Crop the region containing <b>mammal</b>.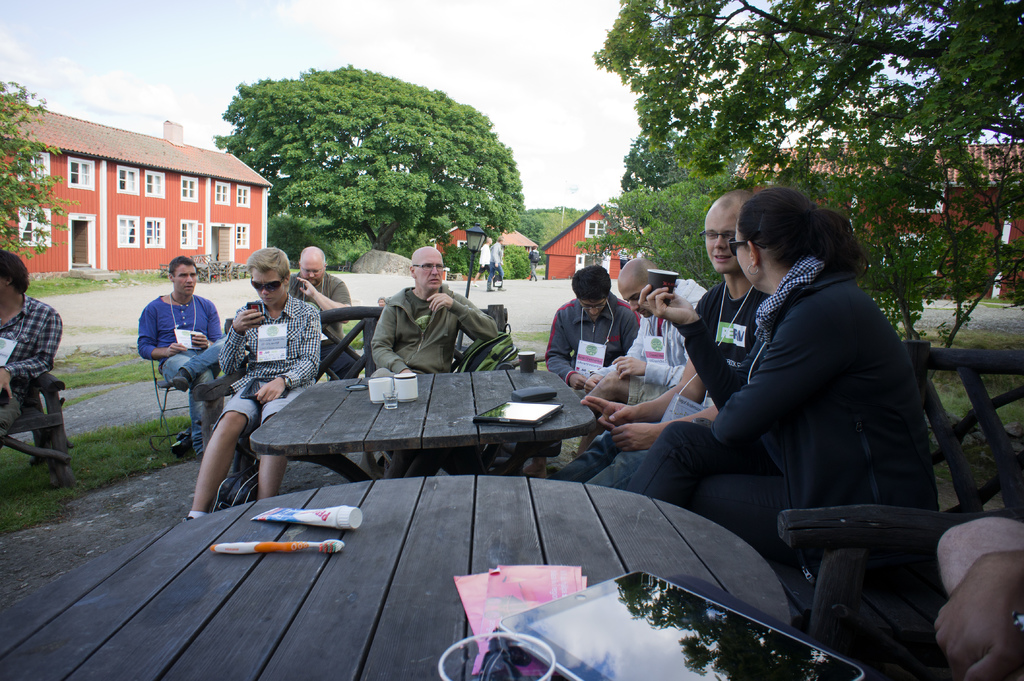
Crop region: (x1=541, y1=266, x2=639, y2=394).
